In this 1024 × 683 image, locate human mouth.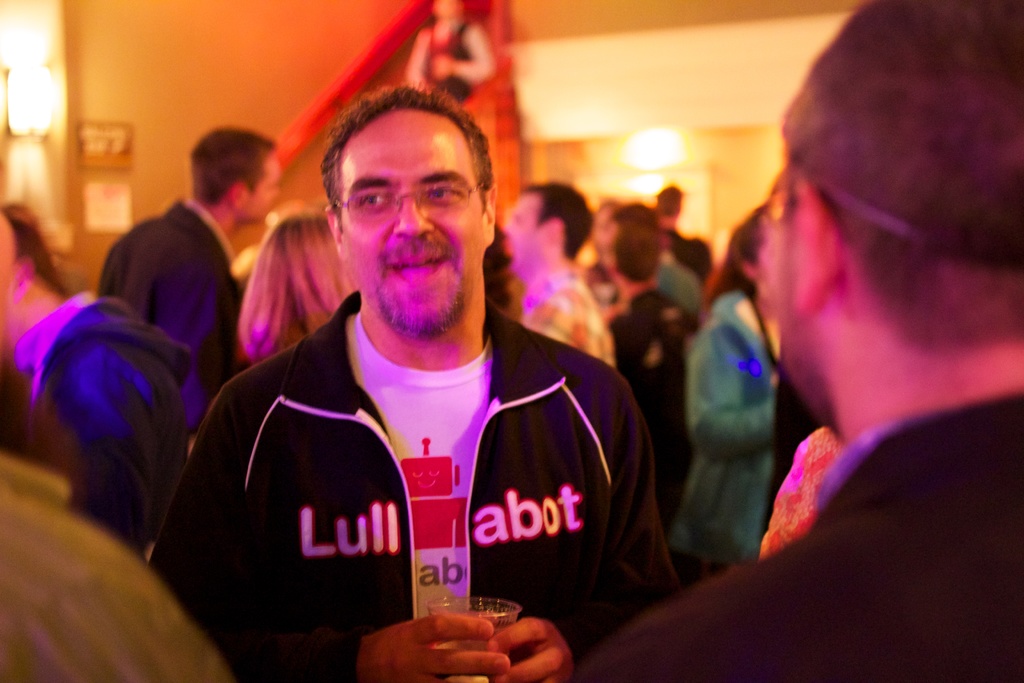
Bounding box: select_region(385, 248, 446, 287).
